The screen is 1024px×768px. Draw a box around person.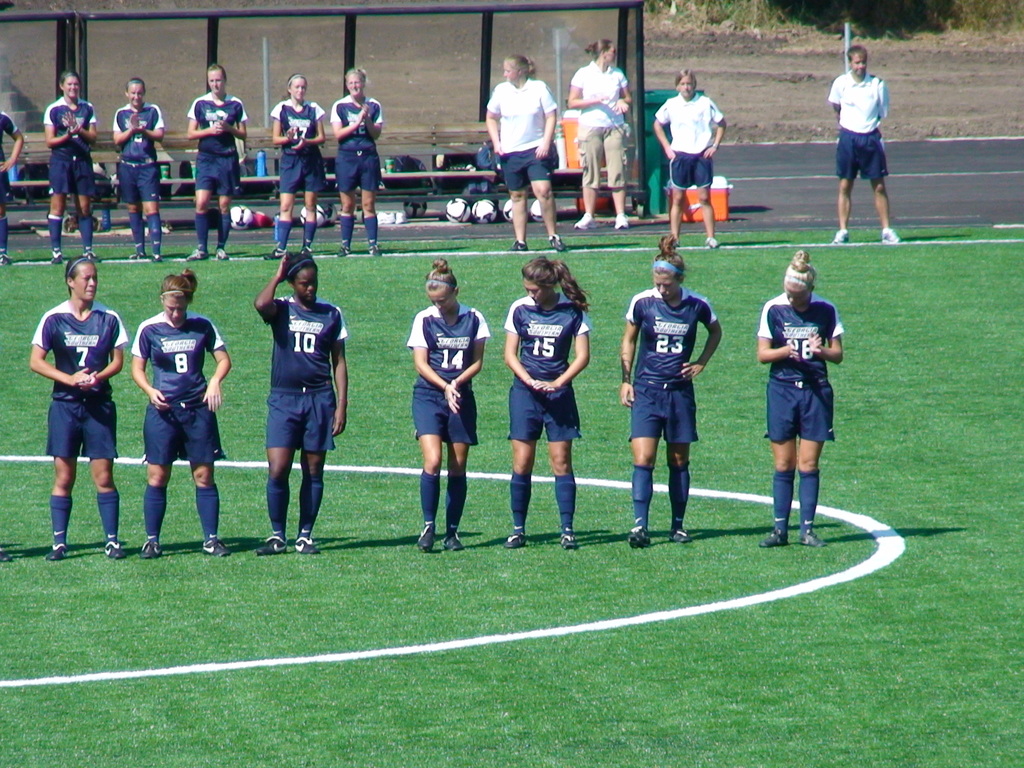
<bbox>31, 257, 131, 559</bbox>.
